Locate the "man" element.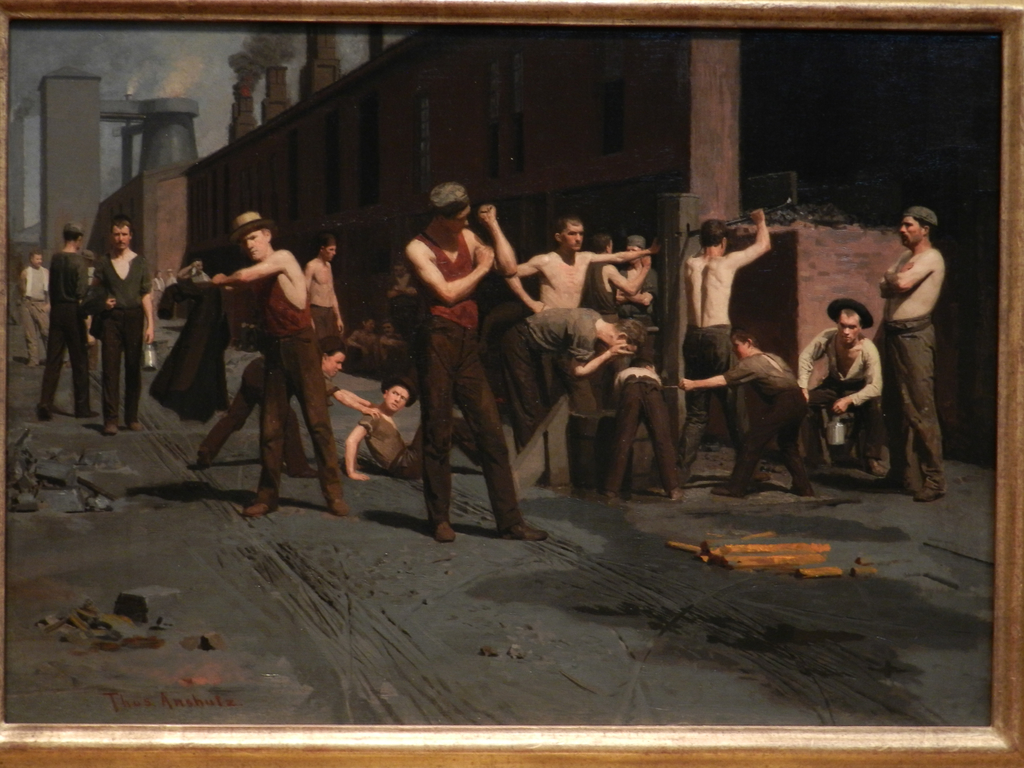
Element bbox: {"left": 403, "top": 183, "right": 556, "bottom": 552}.
